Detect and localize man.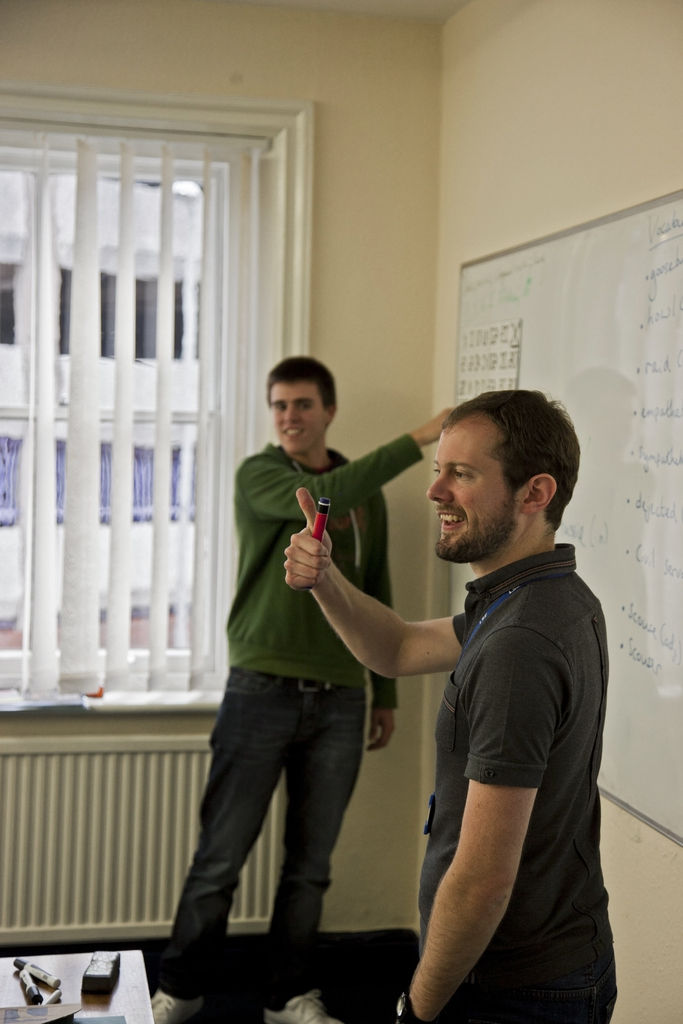
Localized at locate(146, 355, 454, 1023).
